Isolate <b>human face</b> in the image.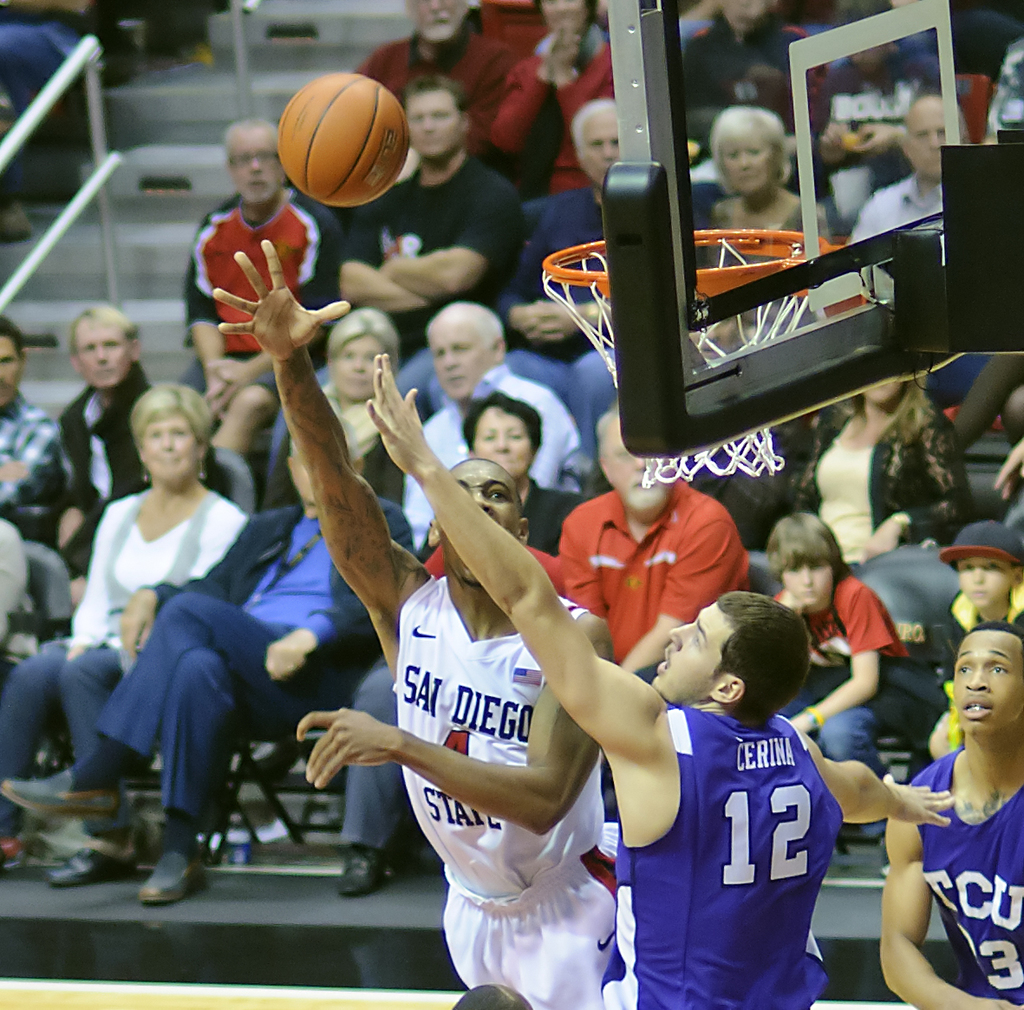
Isolated region: region(536, 4, 581, 29).
